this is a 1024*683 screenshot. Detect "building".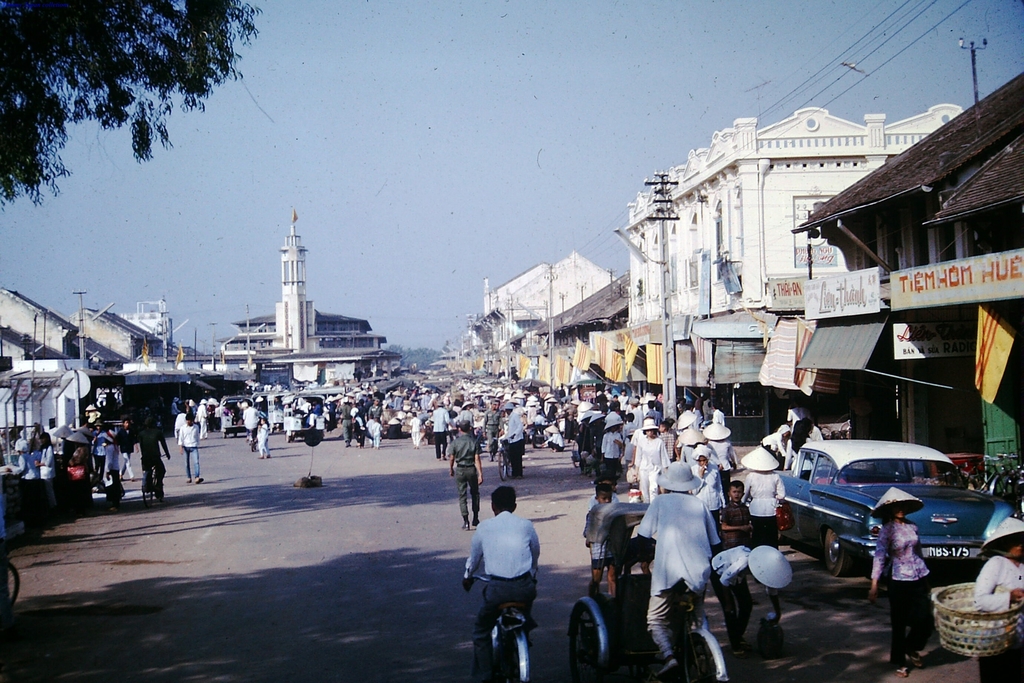
locate(212, 214, 404, 386).
